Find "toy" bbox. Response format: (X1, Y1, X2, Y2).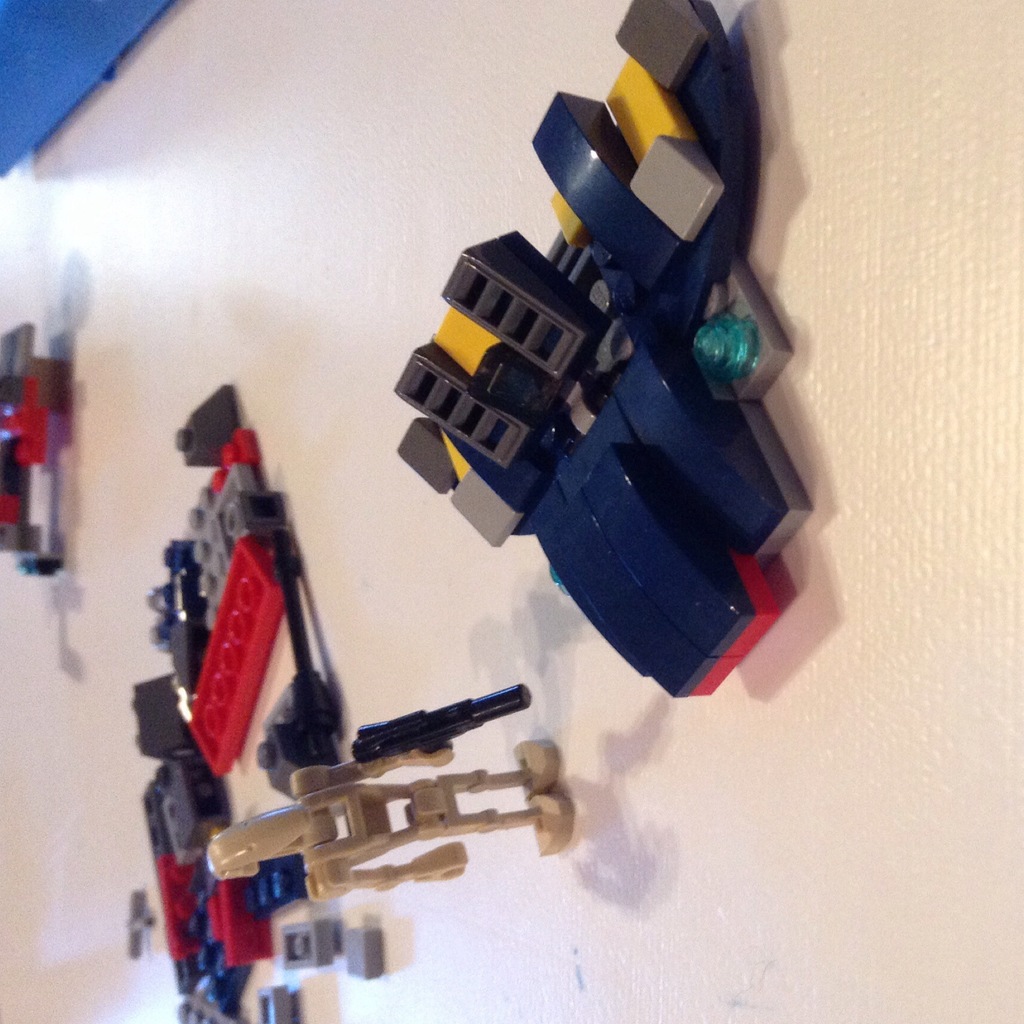
(348, 681, 530, 765).
